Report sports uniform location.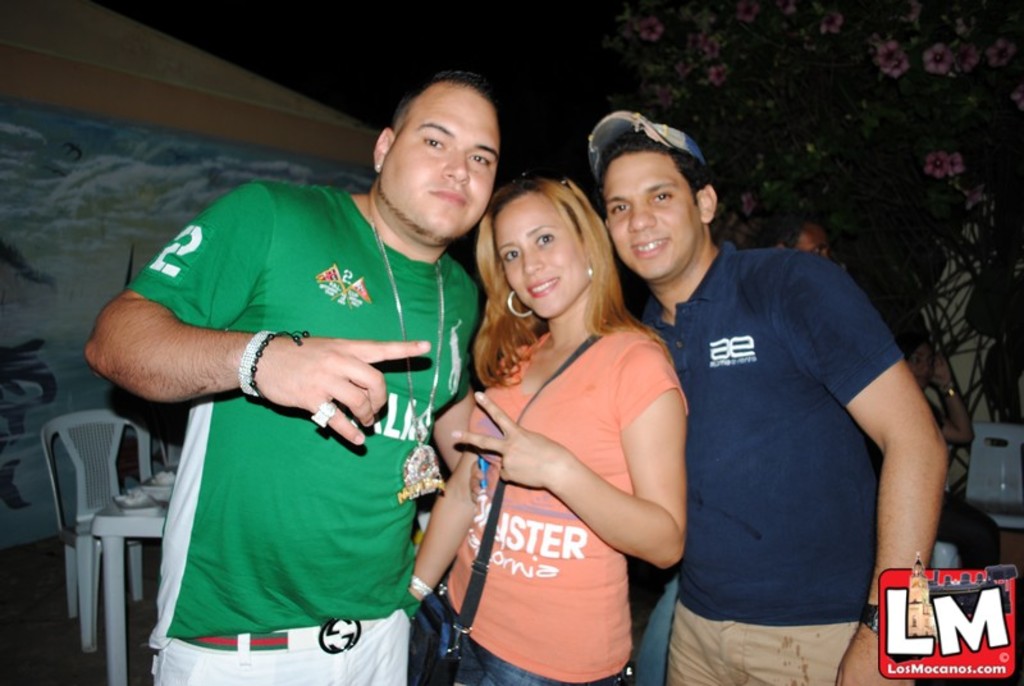
Report: Rect(128, 180, 483, 616).
